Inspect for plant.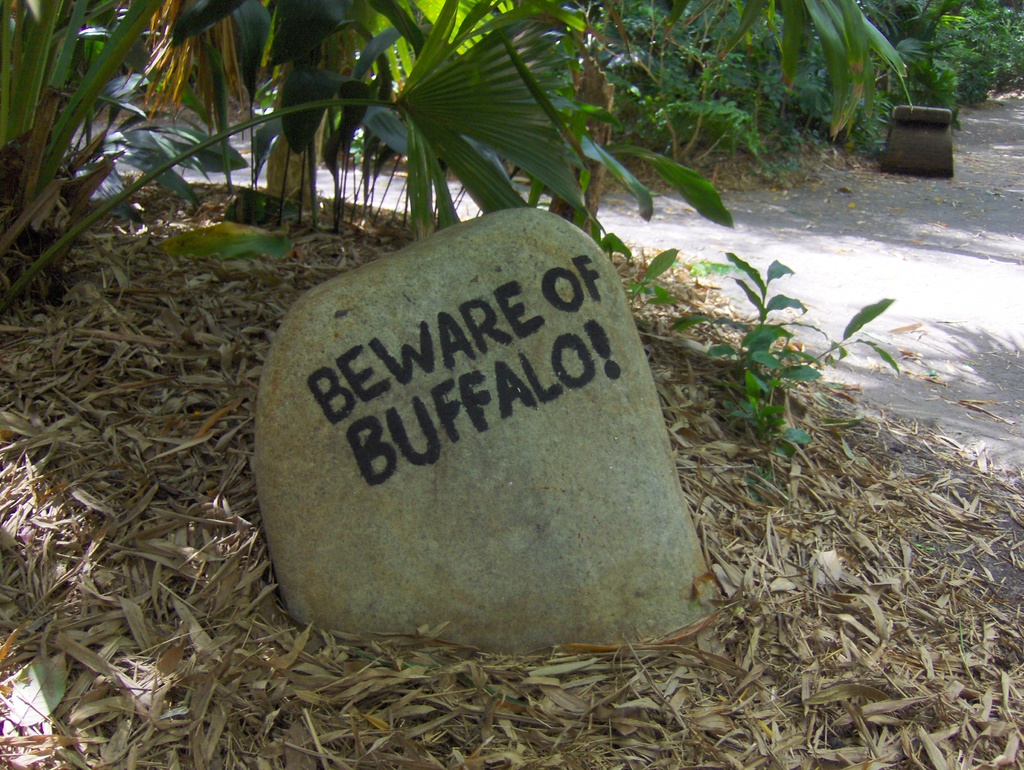
Inspection: {"left": 668, "top": 308, "right": 765, "bottom": 391}.
